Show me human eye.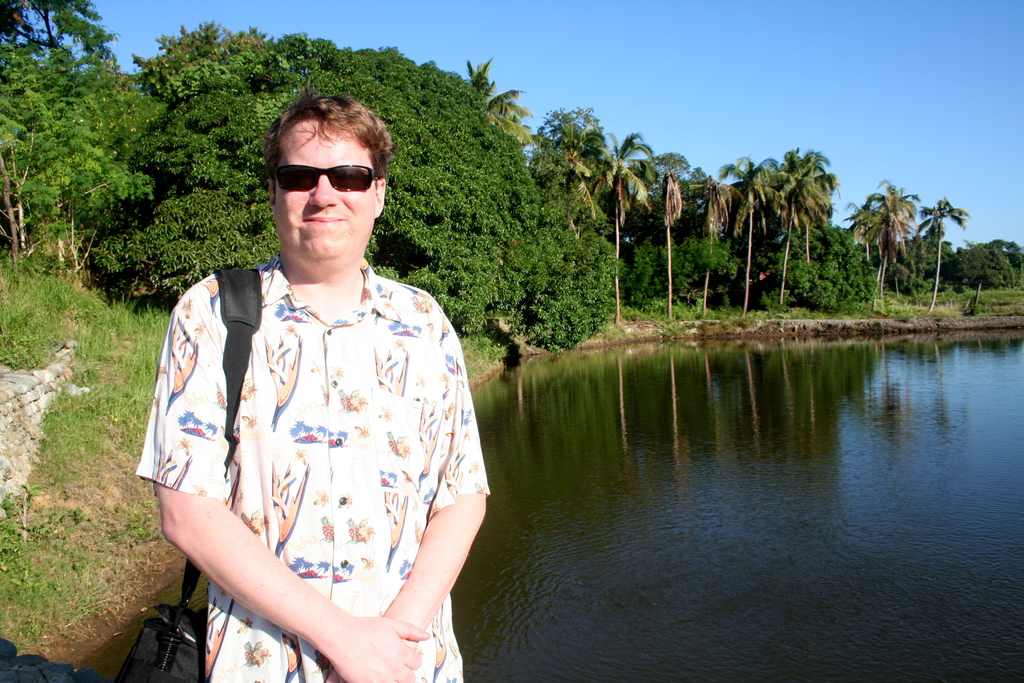
human eye is here: region(335, 172, 359, 183).
